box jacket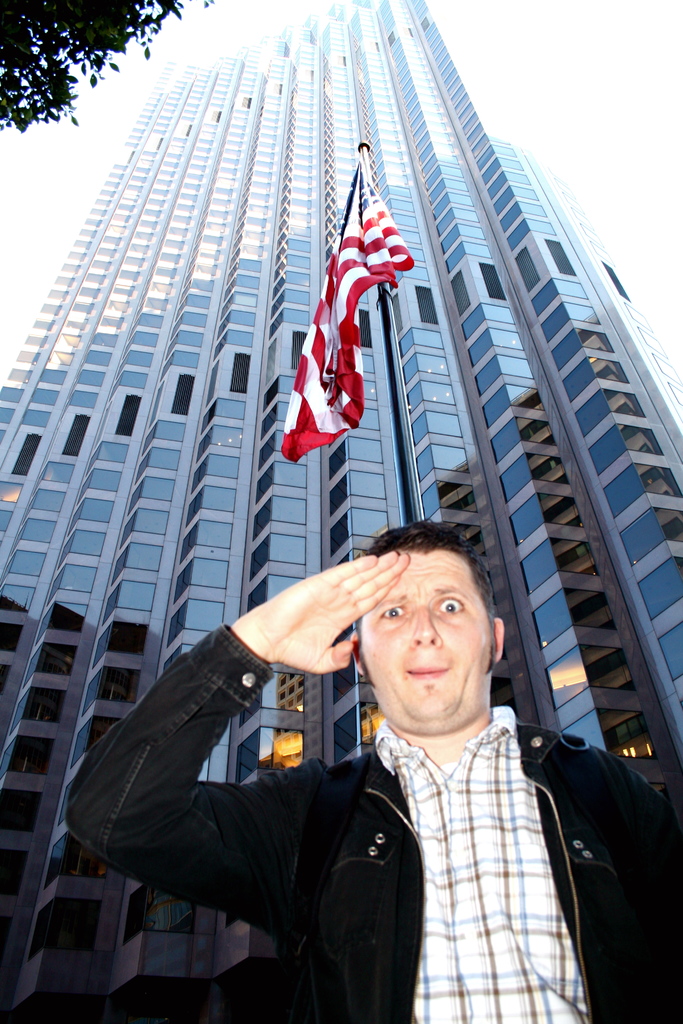
box(77, 576, 647, 1023)
